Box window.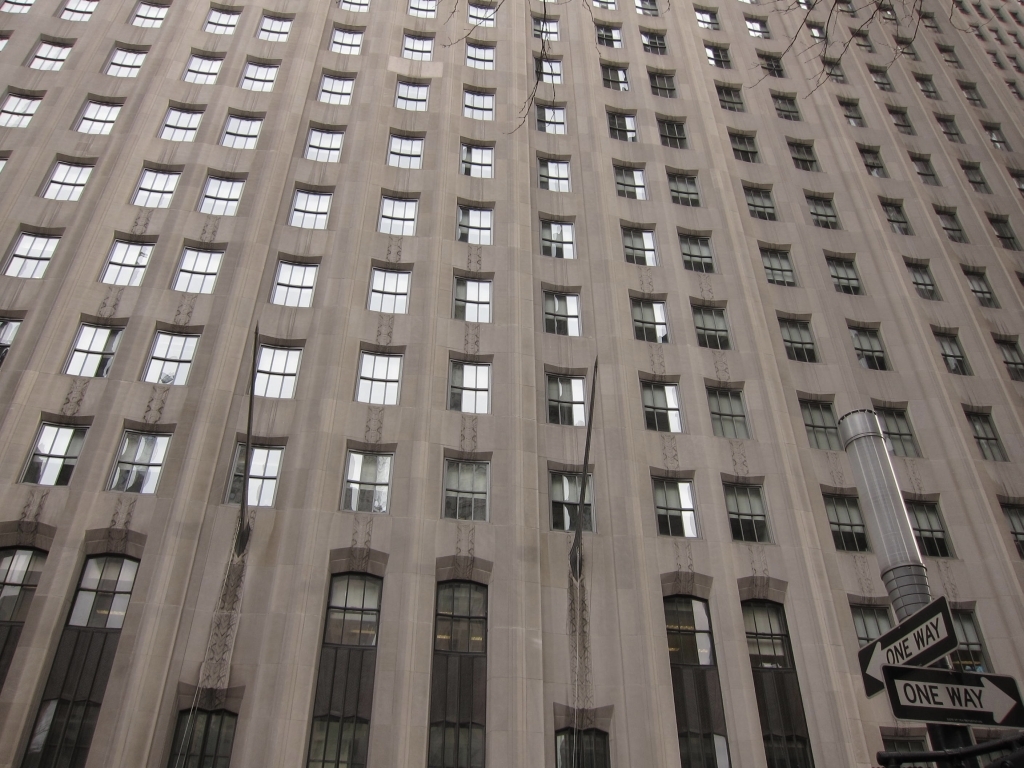
<box>908,265,940,297</box>.
